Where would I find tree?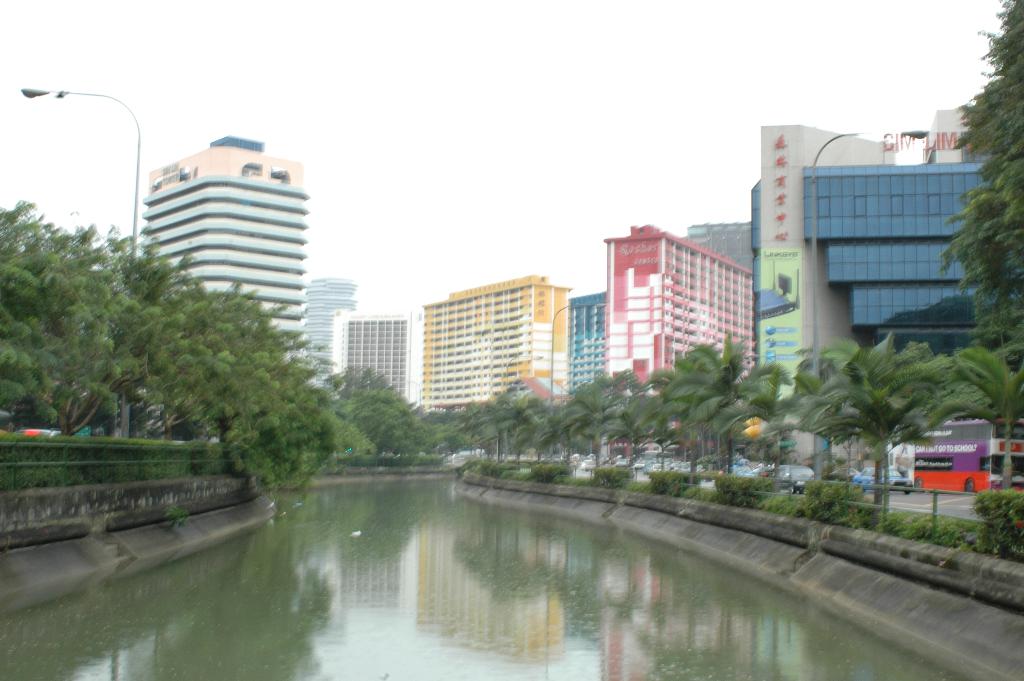
At region(778, 331, 1013, 526).
